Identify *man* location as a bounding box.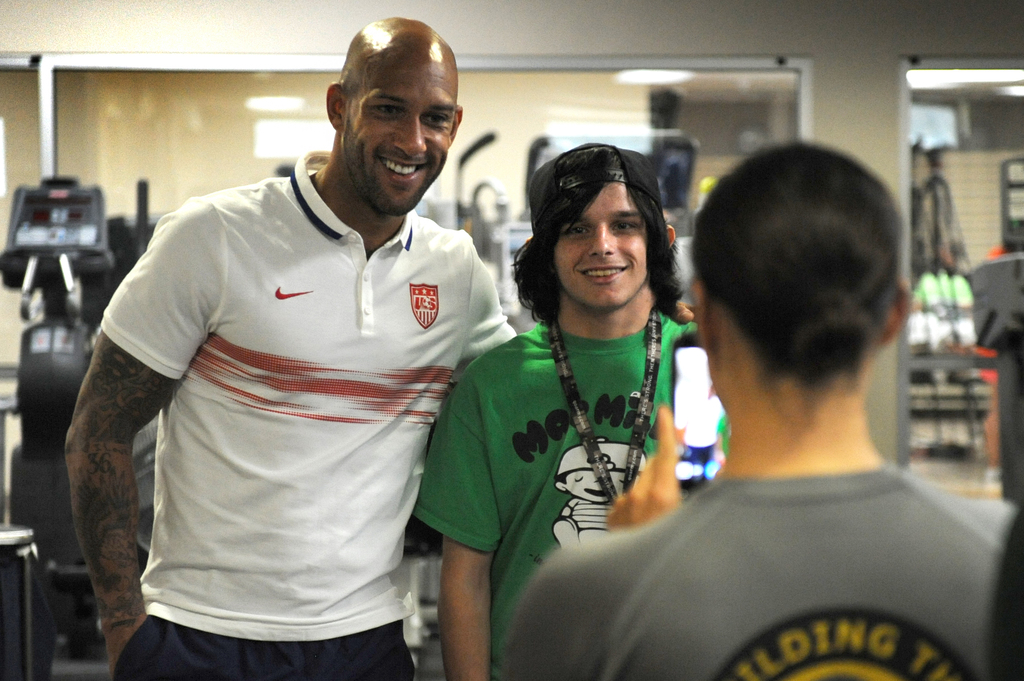
415 137 733 677.
